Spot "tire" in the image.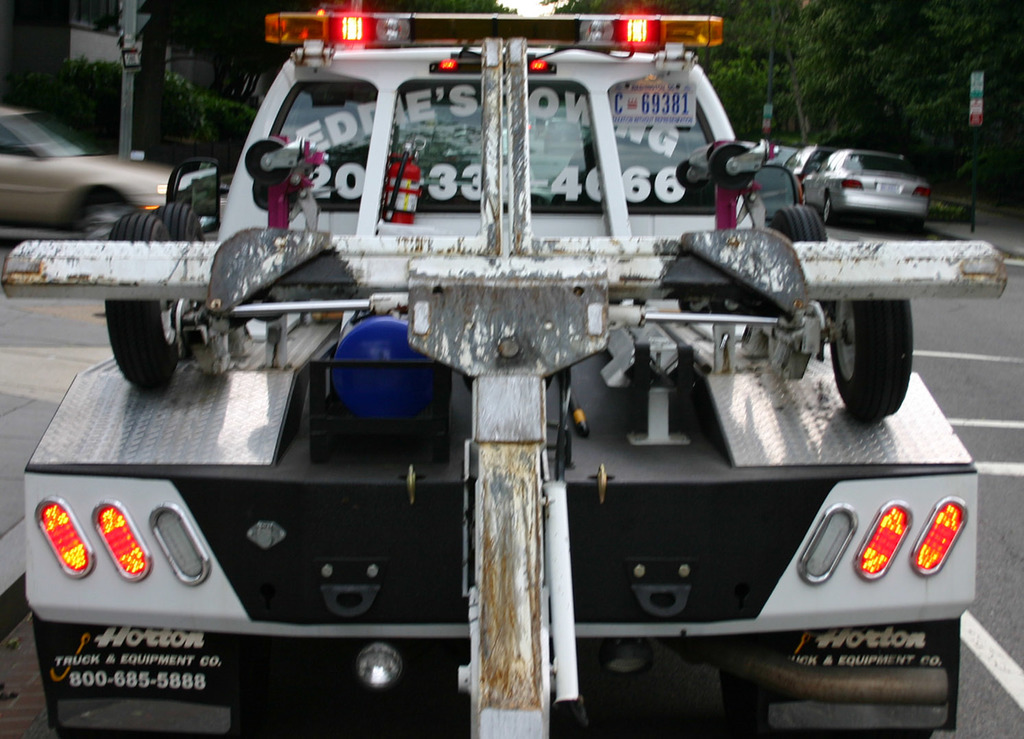
"tire" found at [left=58, top=640, right=279, bottom=738].
